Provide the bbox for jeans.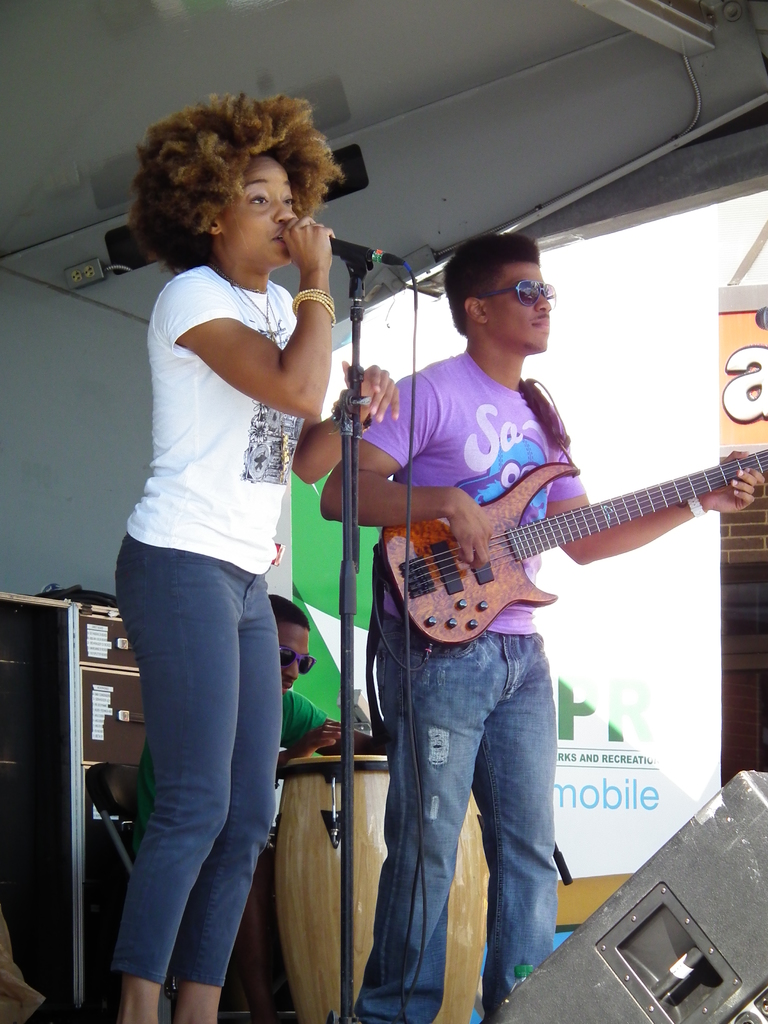
rect(356, 625, 593, 1017).
